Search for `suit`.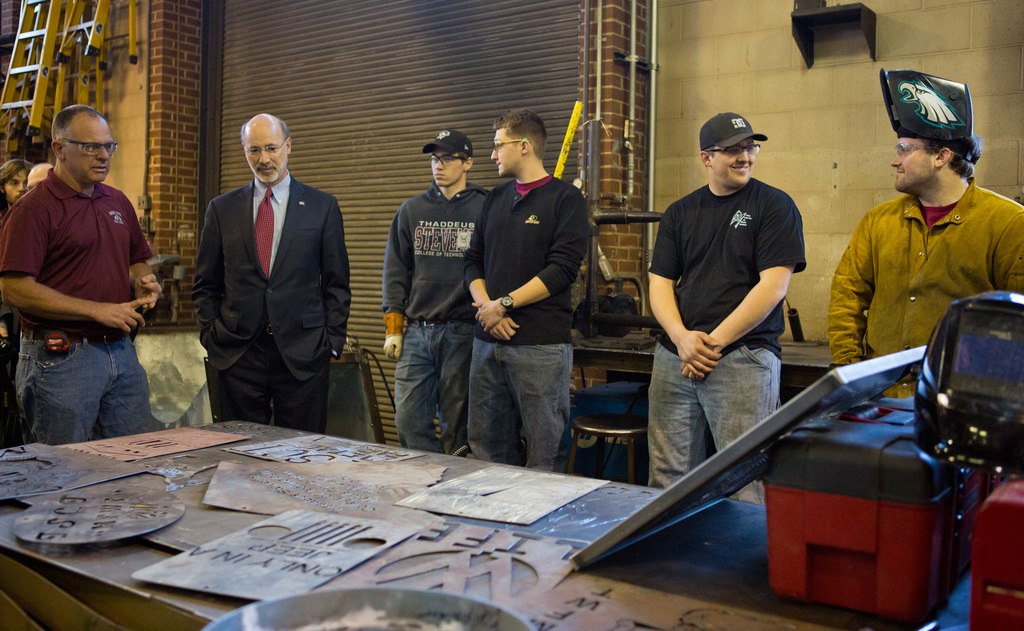
Found at (x1=170, y1=105, x2=342, y2=449).
